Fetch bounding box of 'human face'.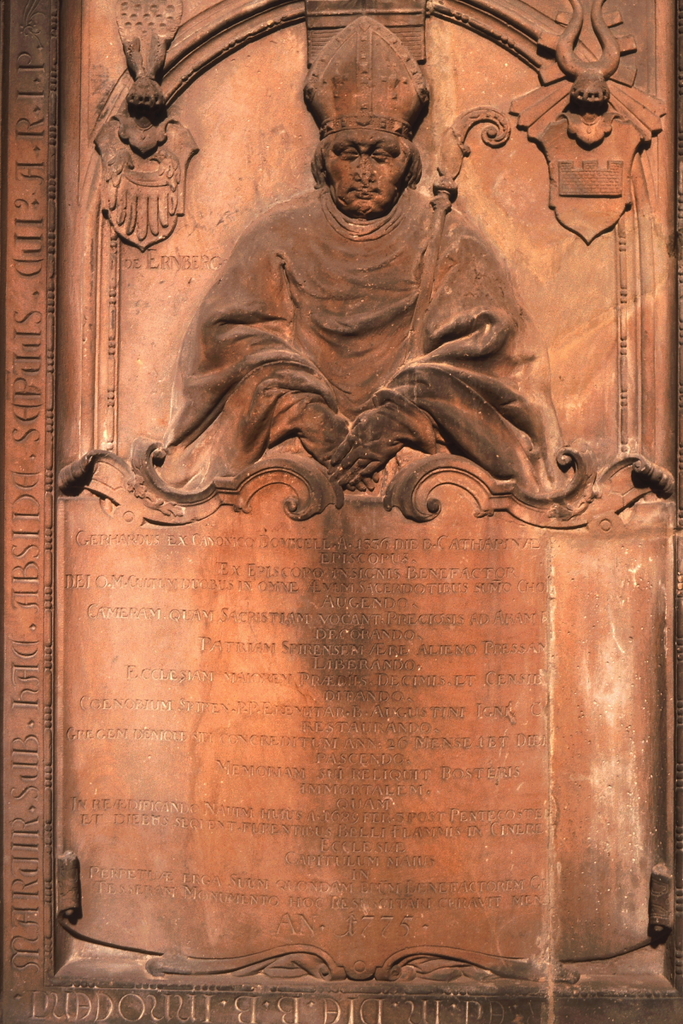
Bbox: [left=322, top=129, right=408, bottom=216].
